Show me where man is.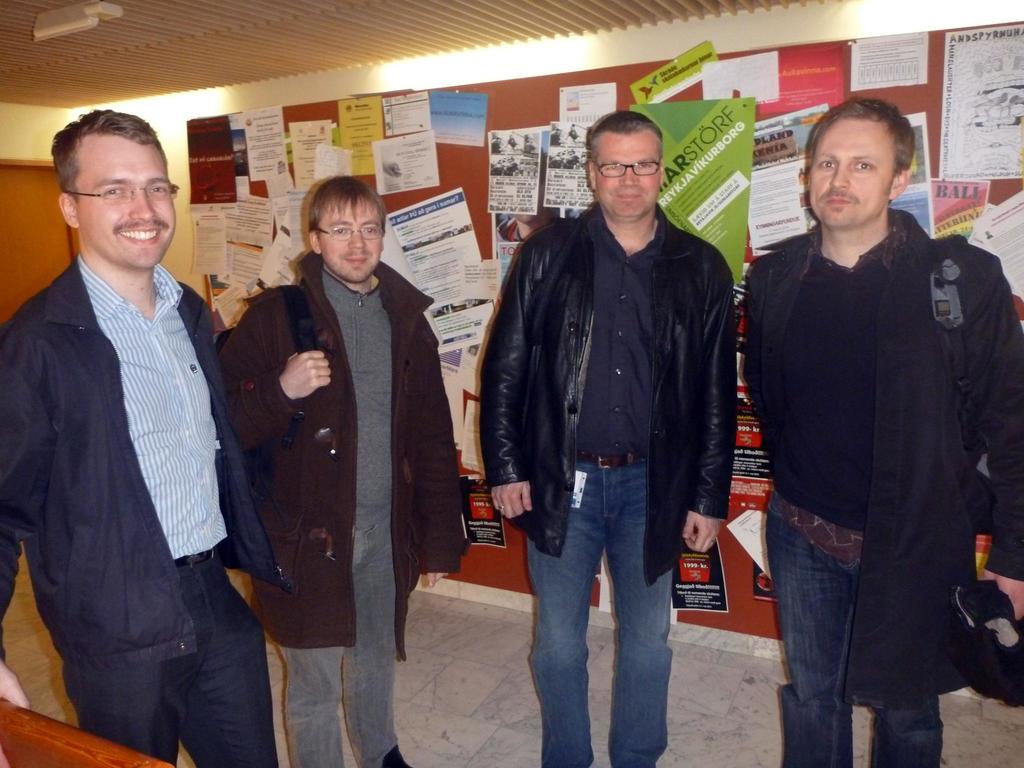
man is at l=480, t=109, r=737, b=767.
